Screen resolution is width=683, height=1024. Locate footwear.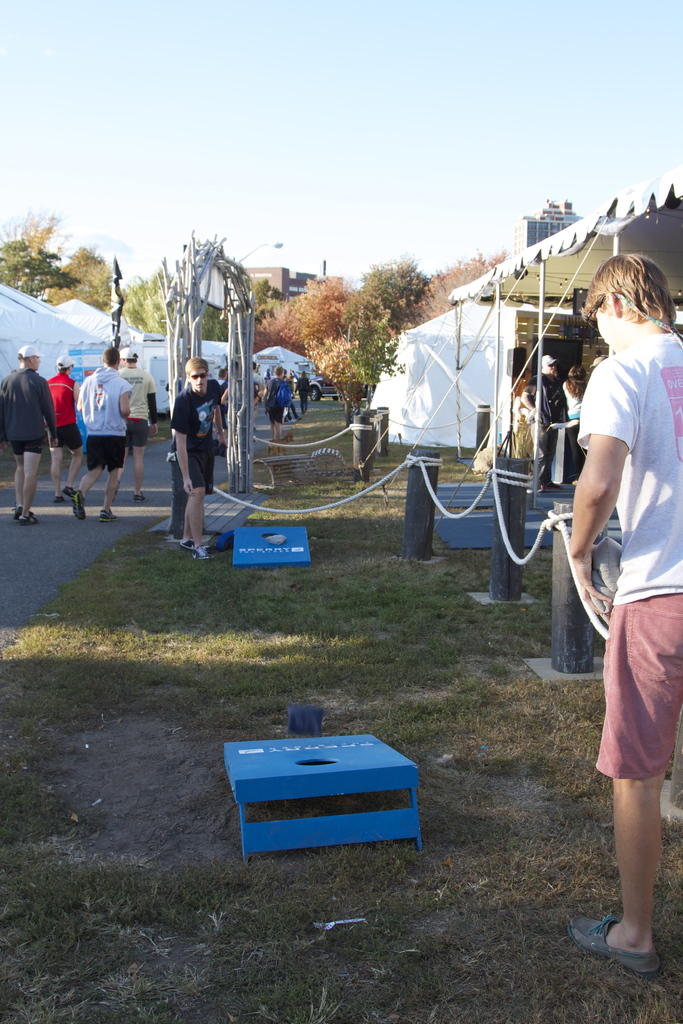
<region>52, 497, 68, 506</region>.
